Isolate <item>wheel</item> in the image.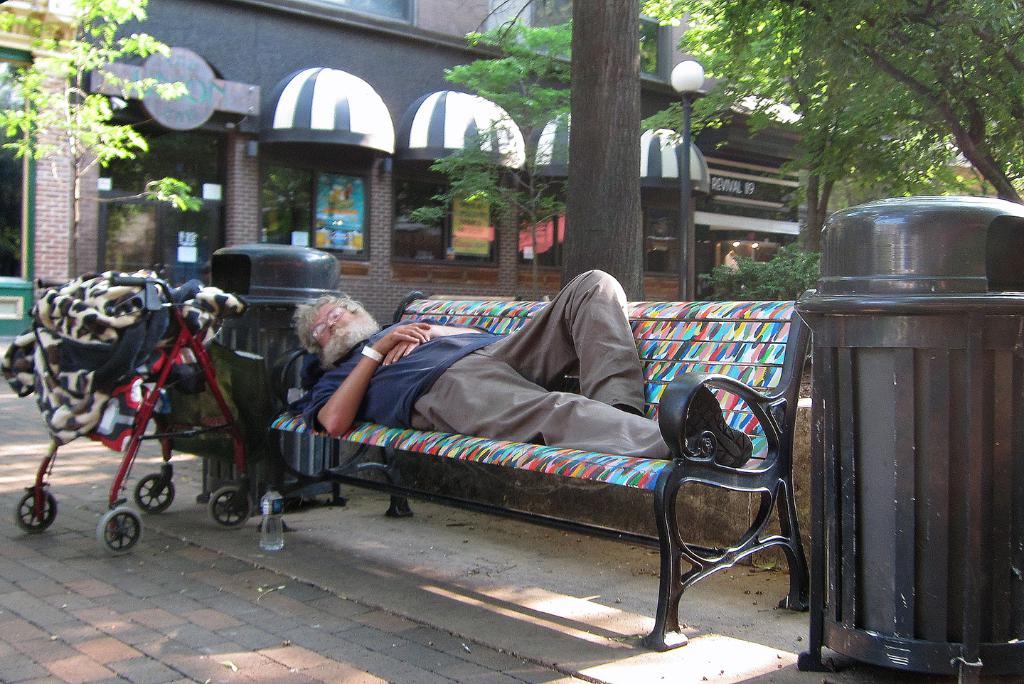
Isolated region: x1=210, y1=488, x2=252, y2=530.
